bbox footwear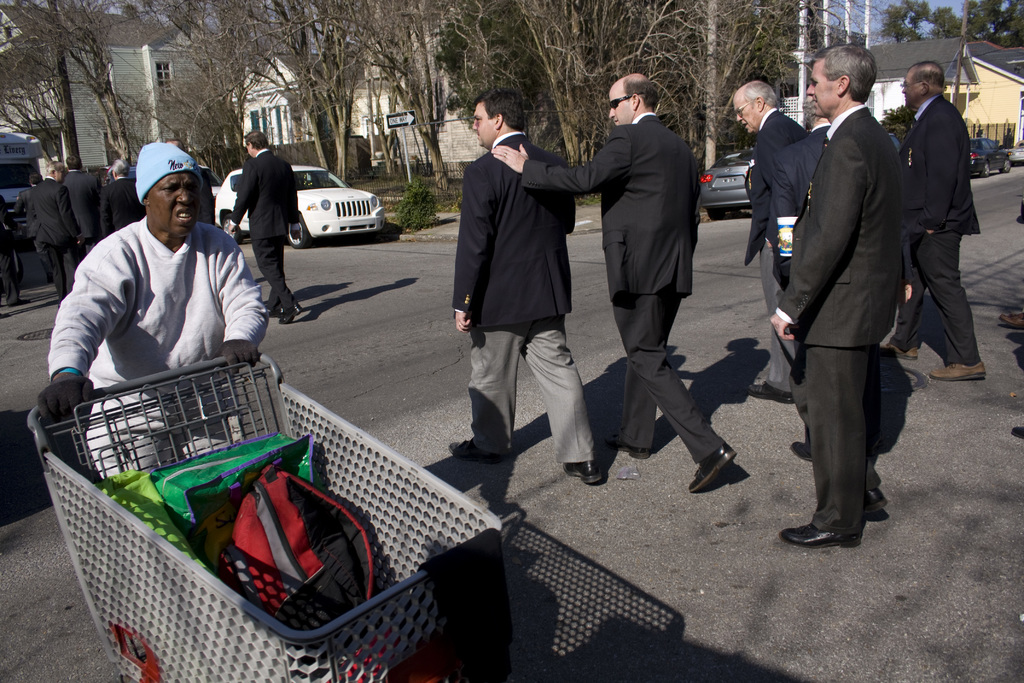
rect(888, 345, 915, 363)
